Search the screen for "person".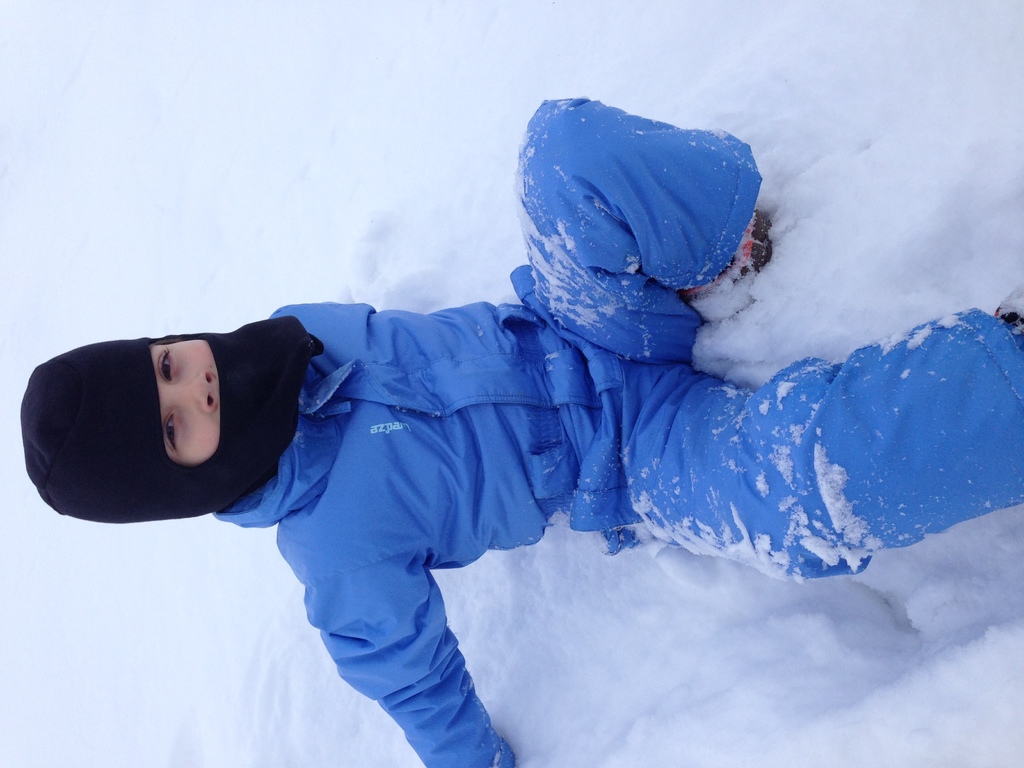
Found at detection(19, 97, 1023, 767).
